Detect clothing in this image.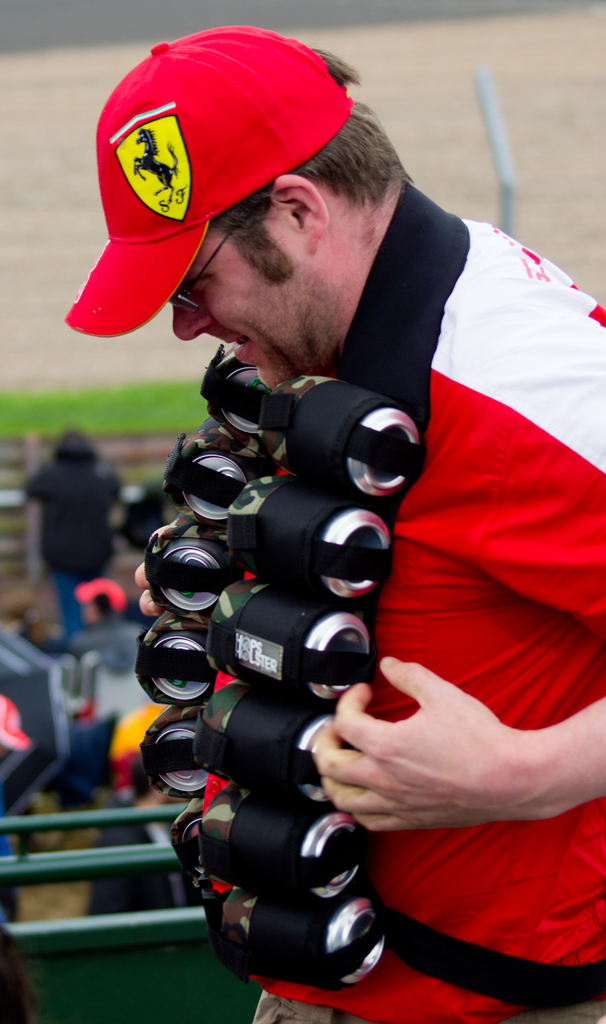
Detection: bbox=(72, 610, 143, 669).
